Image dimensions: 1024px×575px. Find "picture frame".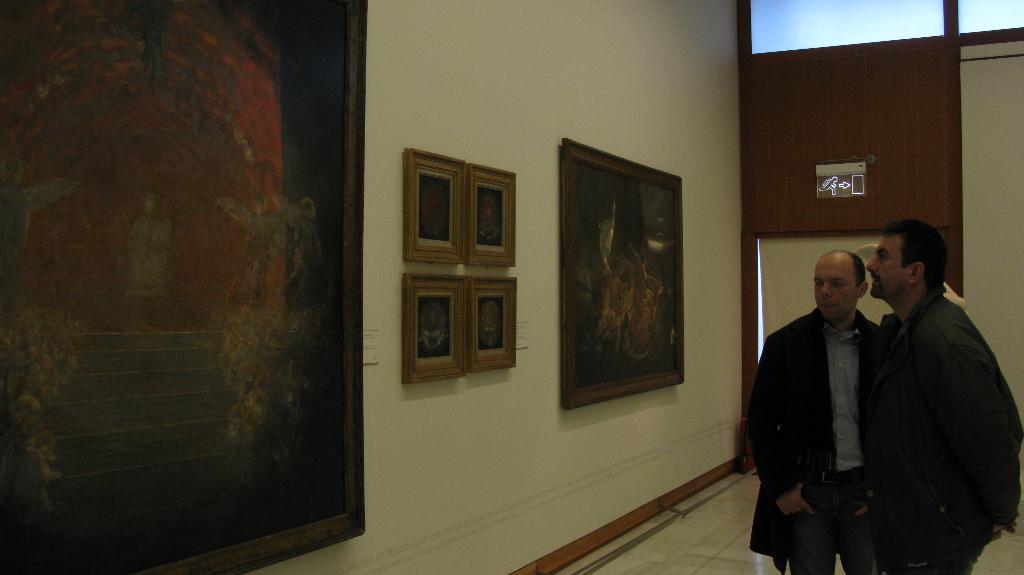
l=561, t=141, r=687, b=413.
